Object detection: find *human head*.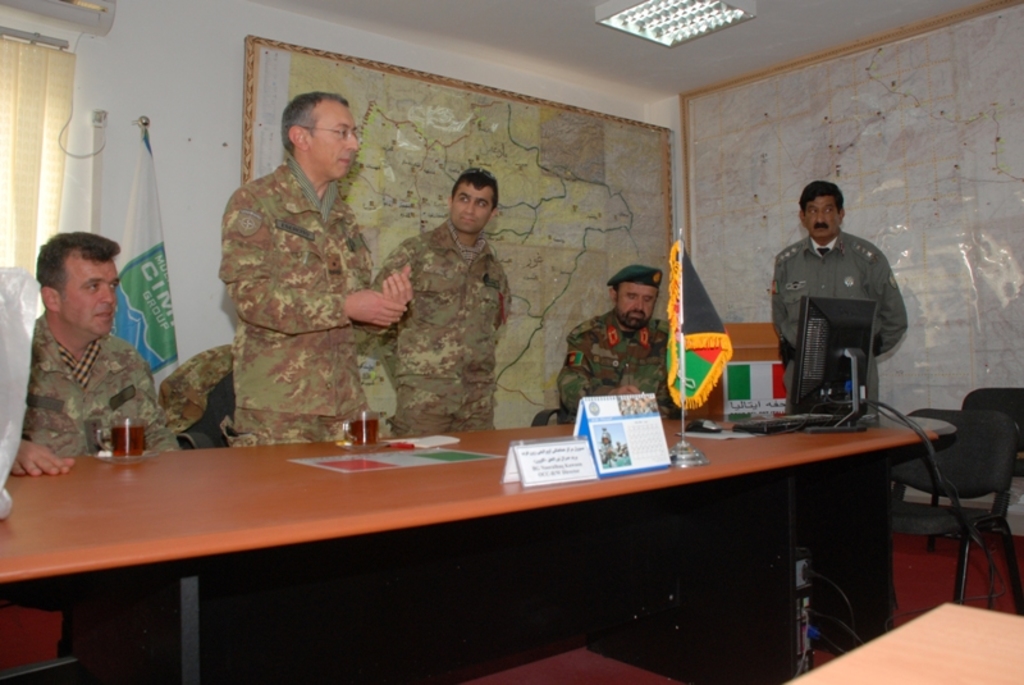
BBox(283, 83, 358, 177).
